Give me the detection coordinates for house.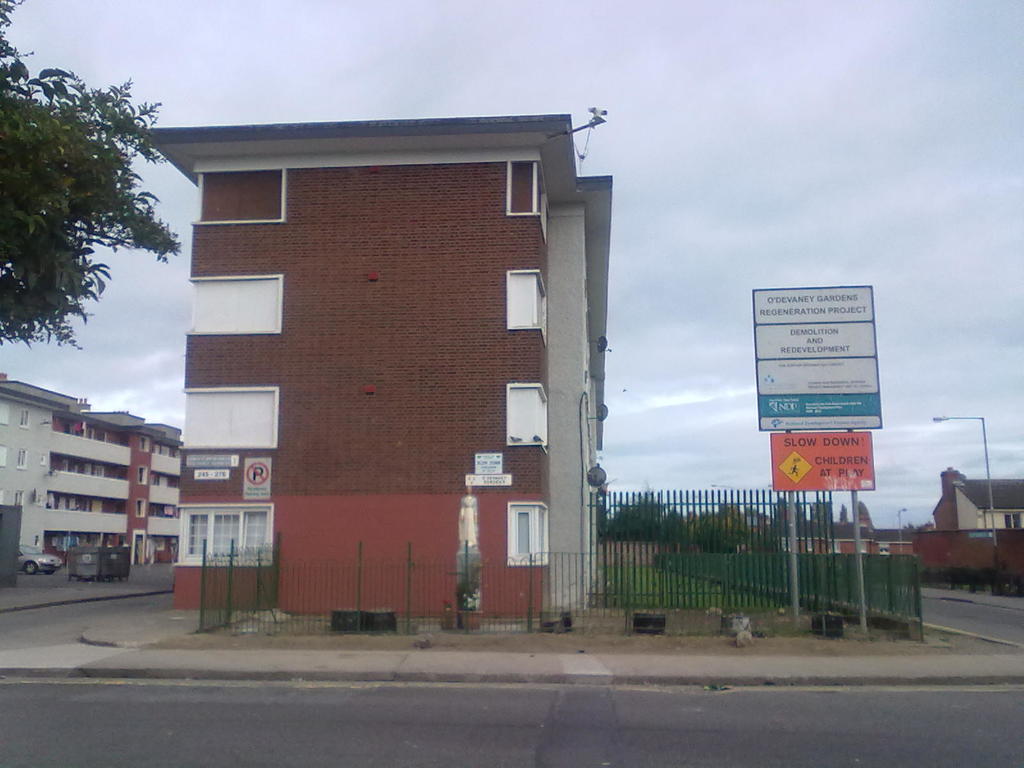
[x1=932, y1=464, x2=1023, y2=530].
